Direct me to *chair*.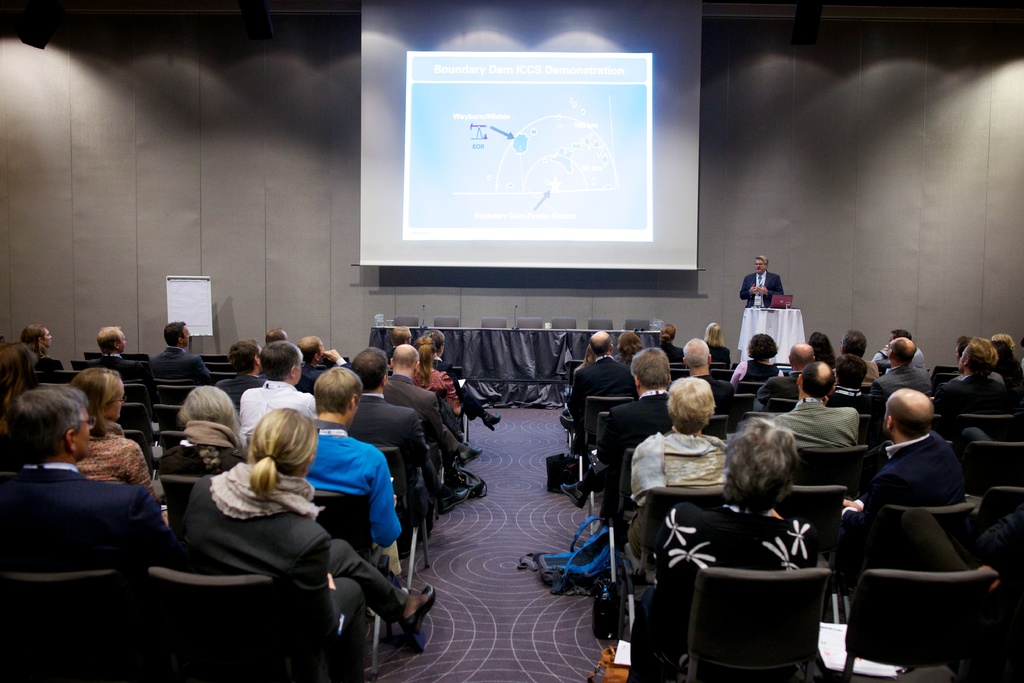
Direction: select_region(740, 379, 765, 397).
